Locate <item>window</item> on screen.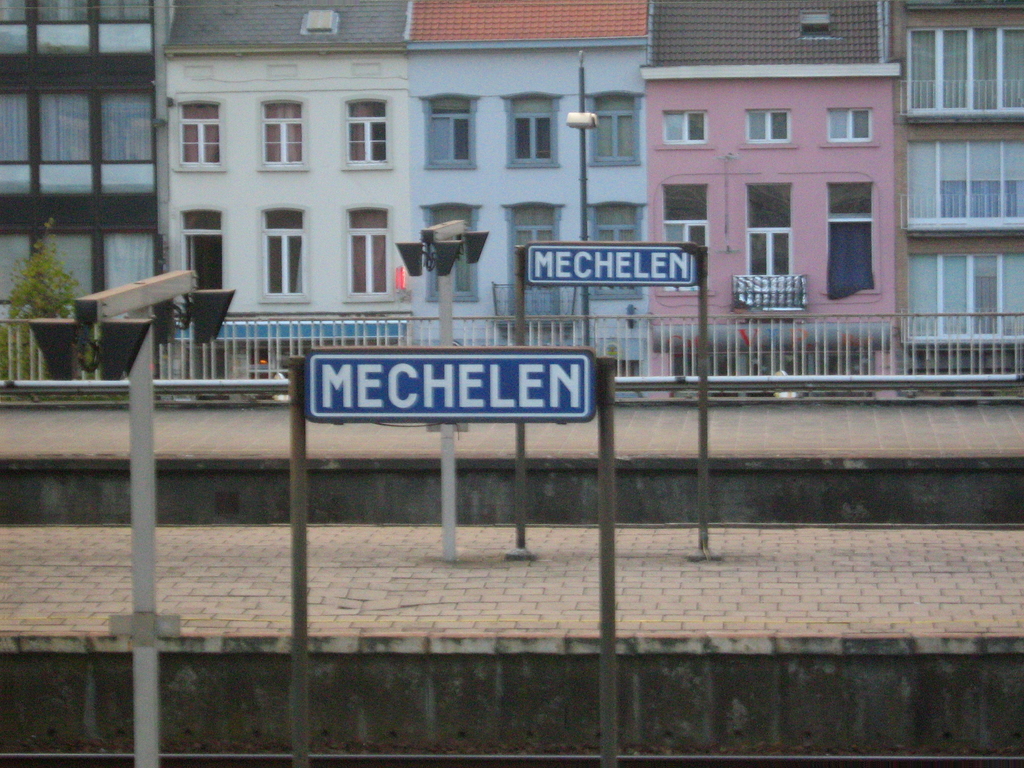
On screen at [x1=910, y1=32, x2=1023, y2=115].
